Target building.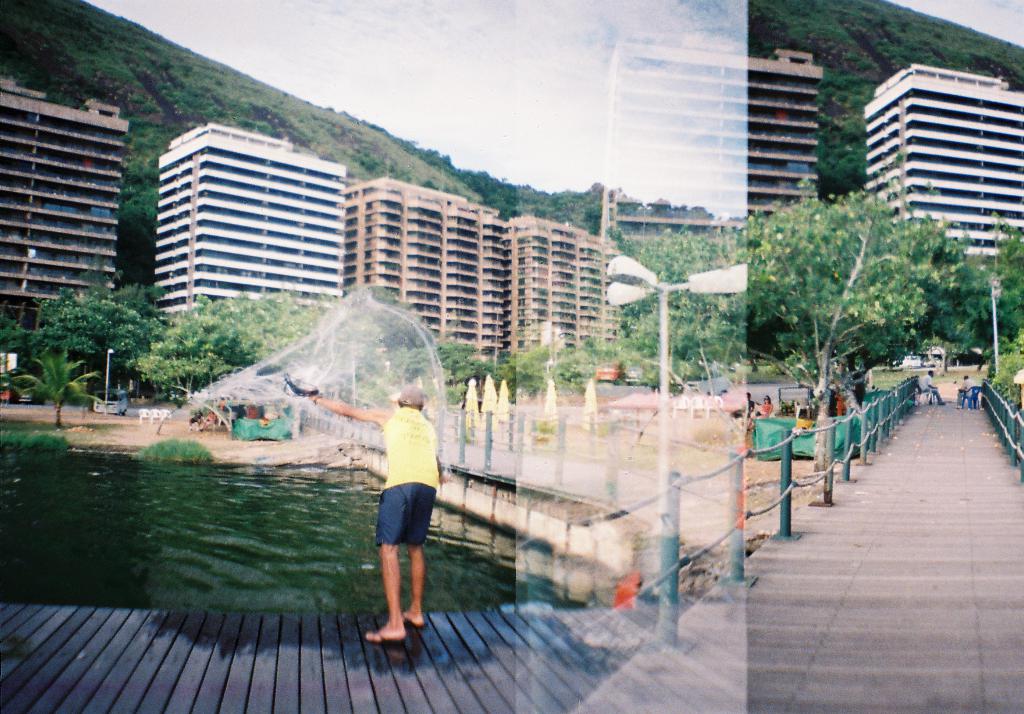
Target region: BBox(0, 77, 131, 329).
